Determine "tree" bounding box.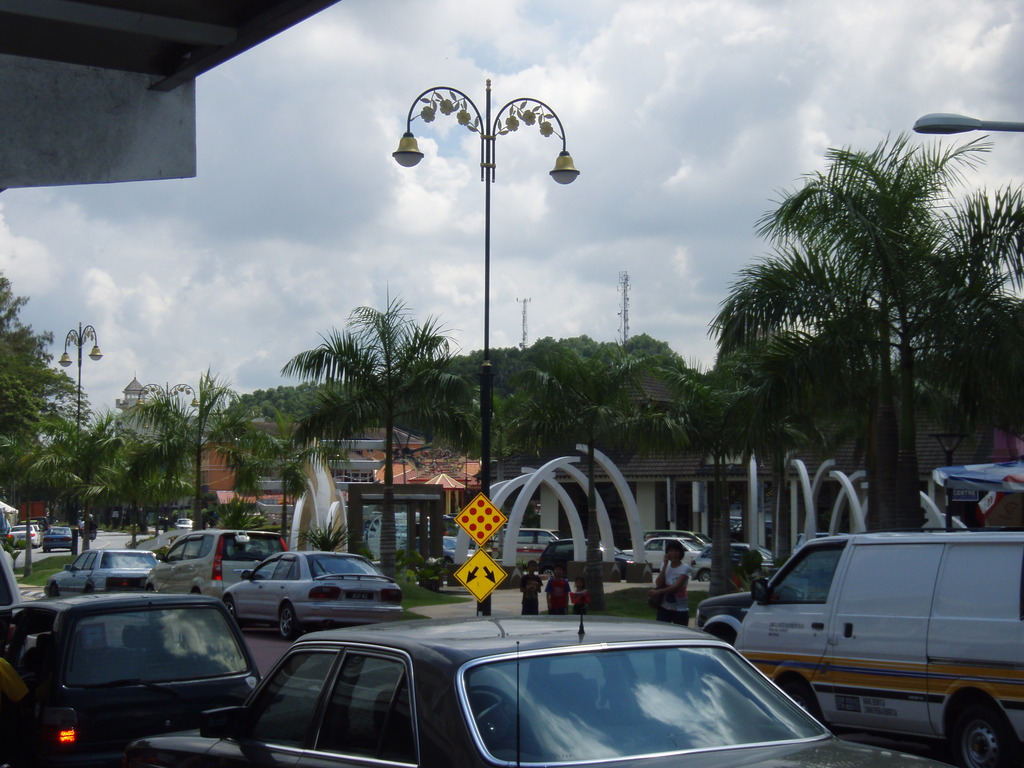
Determined: [130,368,254,531].
